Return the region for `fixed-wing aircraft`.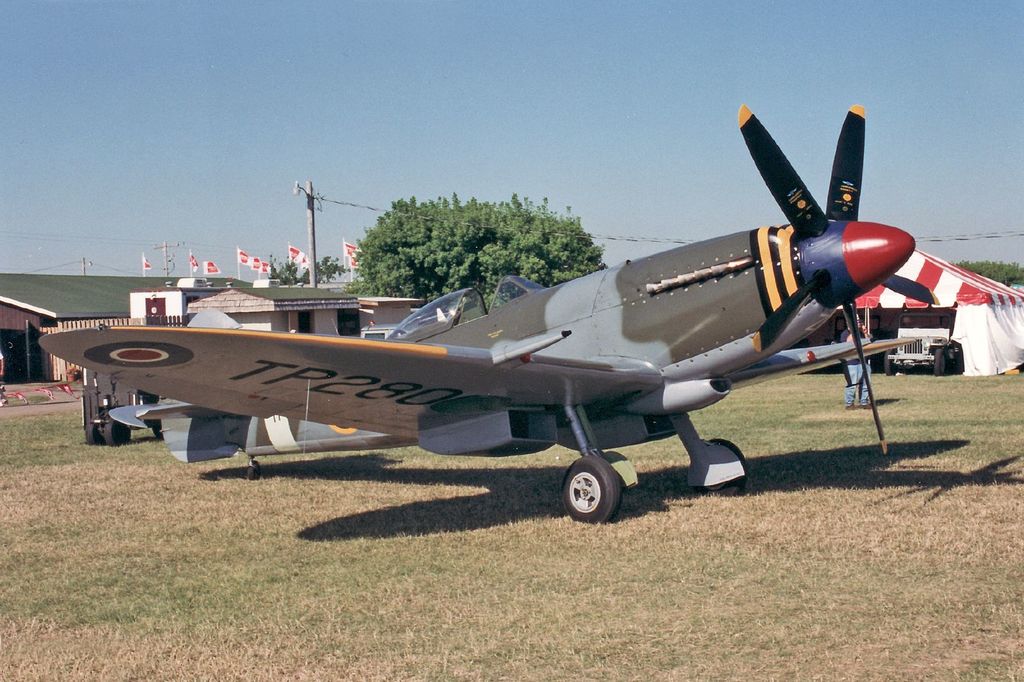
(39, 105, 916, 527).
